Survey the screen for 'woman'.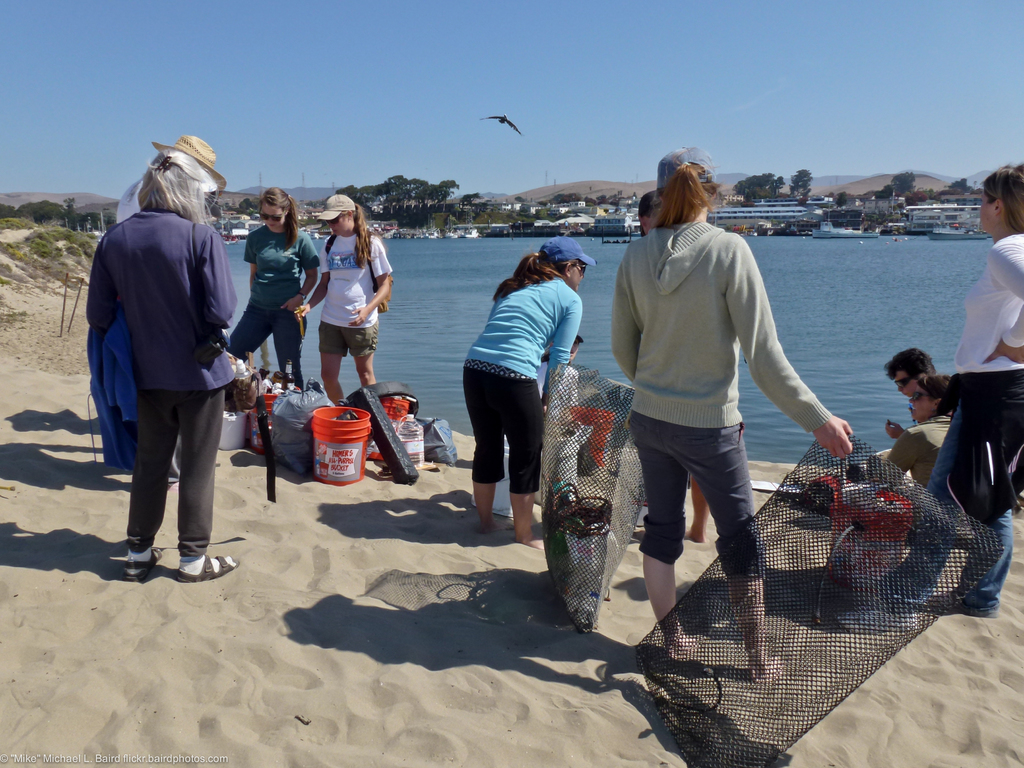
Survey found: pyautogui.locateOnScreen(453, 240, 598, 541).
